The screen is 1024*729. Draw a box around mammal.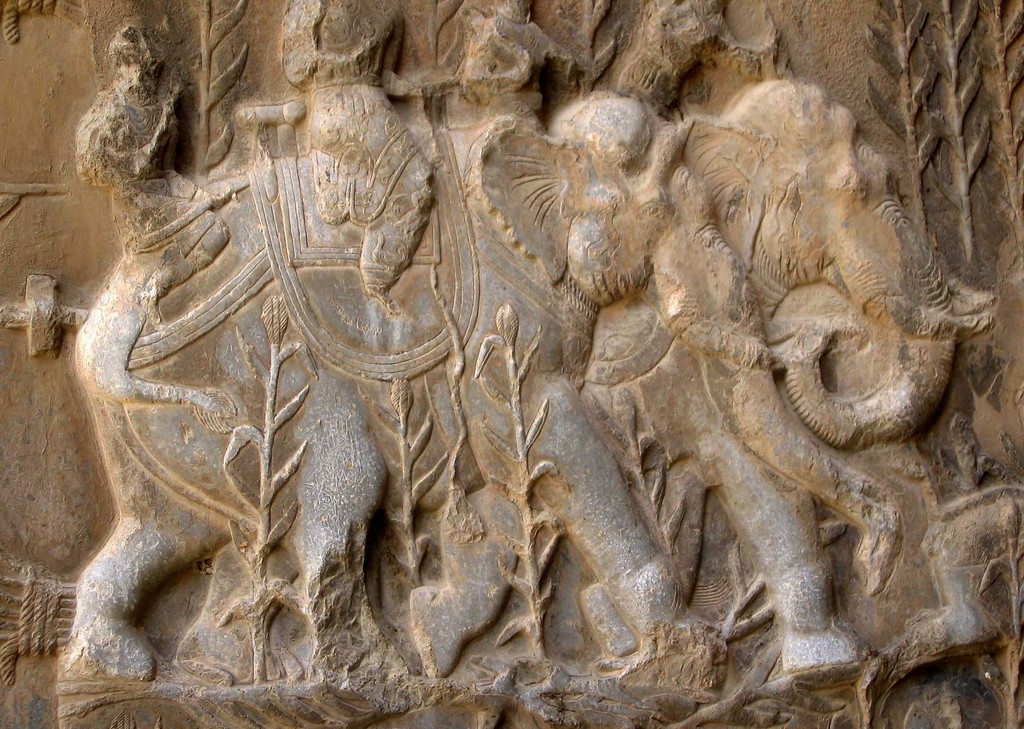
bbox=(76, 7, 227, 326).
